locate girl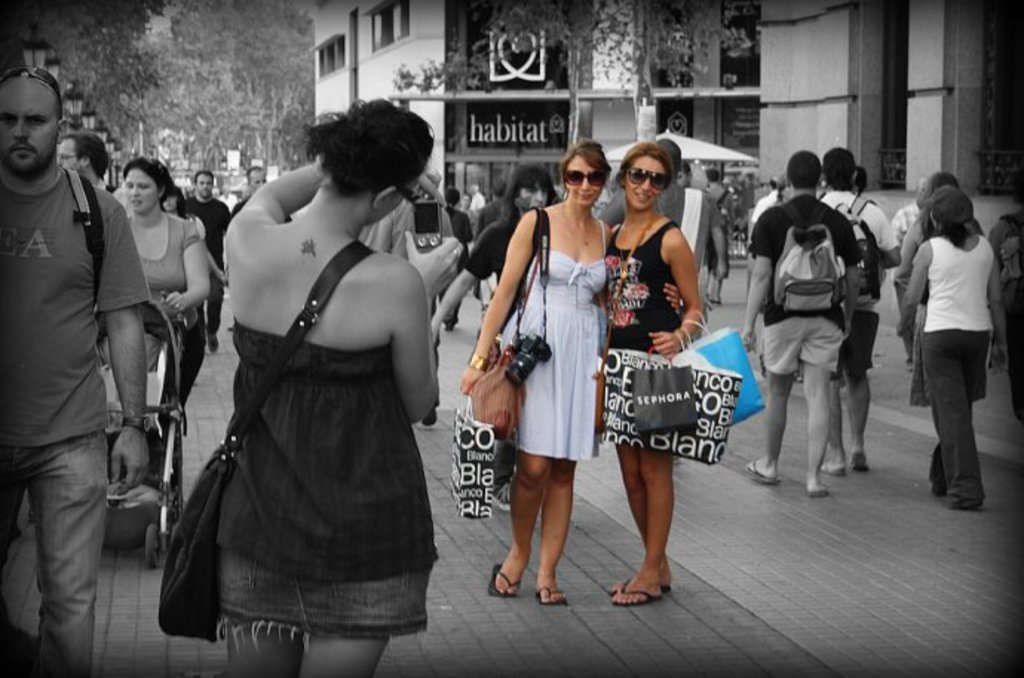
[162, 182, 226, 282]
